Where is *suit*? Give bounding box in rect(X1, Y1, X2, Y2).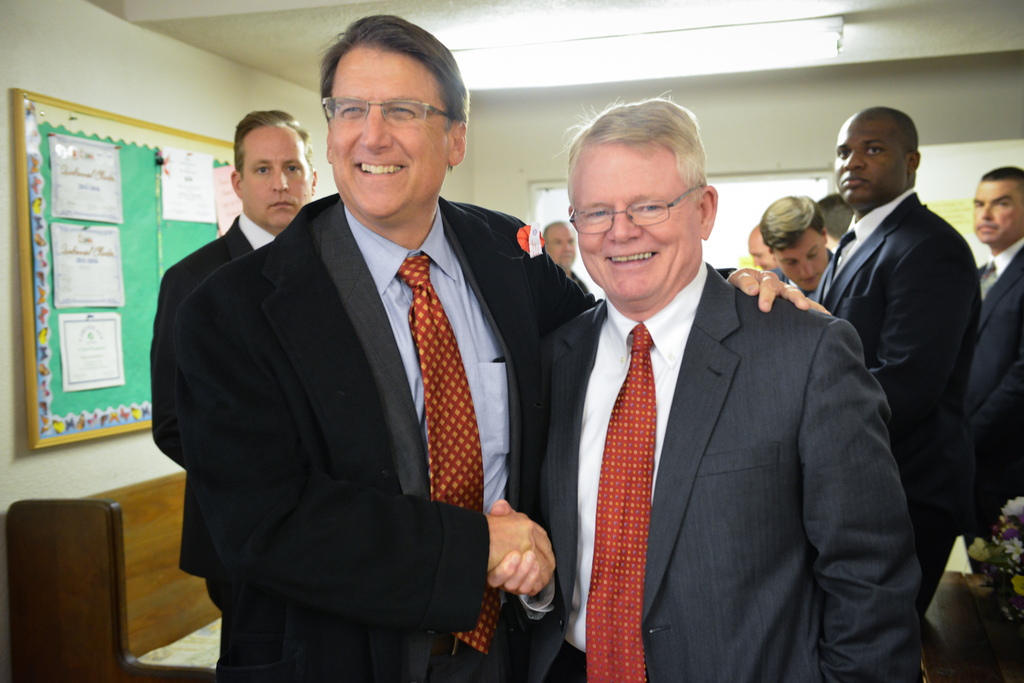
rect(147, 205, 280, 620).
